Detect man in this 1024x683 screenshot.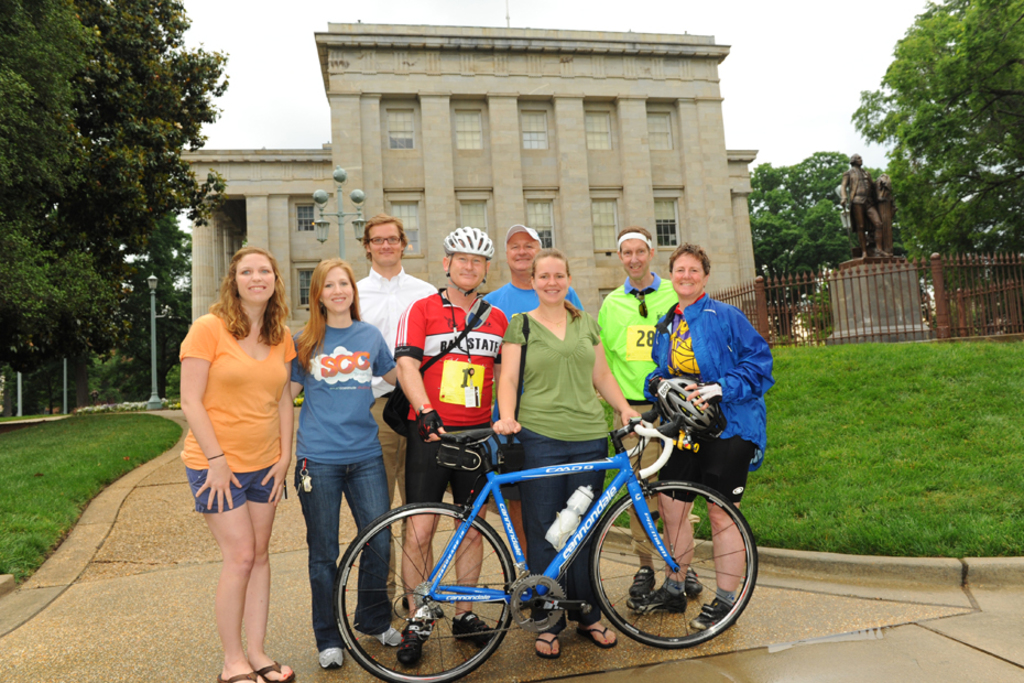
Detection: left=355, top=216, right=437, bottom=614.
